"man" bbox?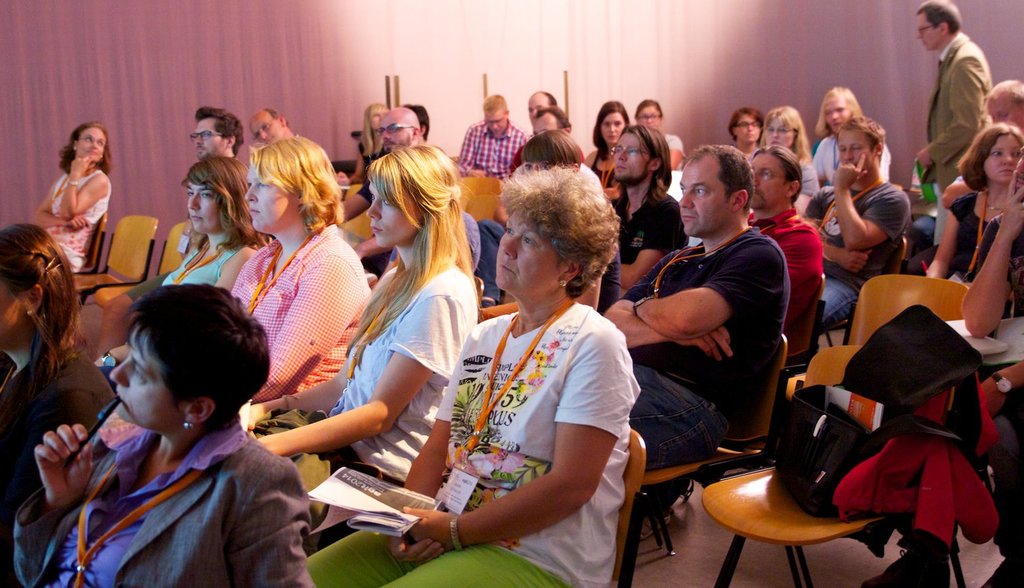
(608, 144, 801, 511)
